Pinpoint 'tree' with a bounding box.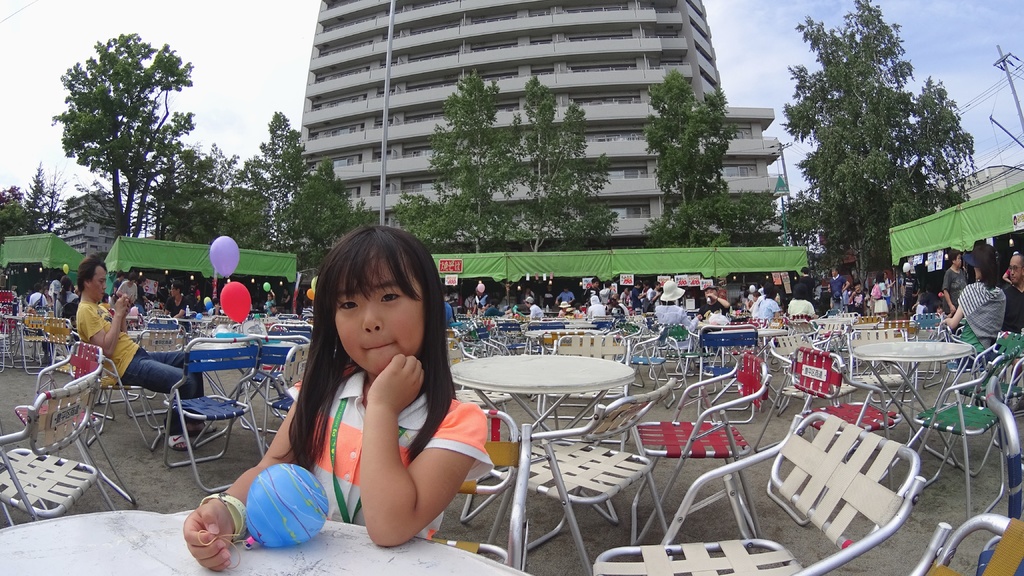
250 108 306 266.
